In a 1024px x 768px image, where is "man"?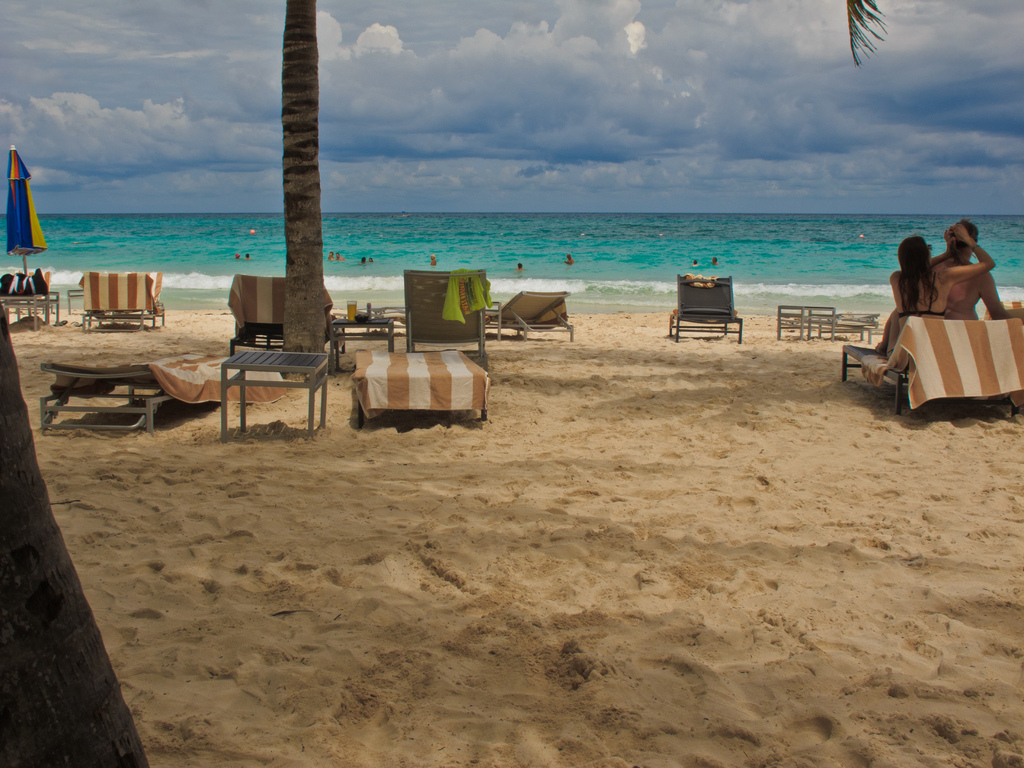
(x1=929, y1=216, x2=1023, y2=324).
